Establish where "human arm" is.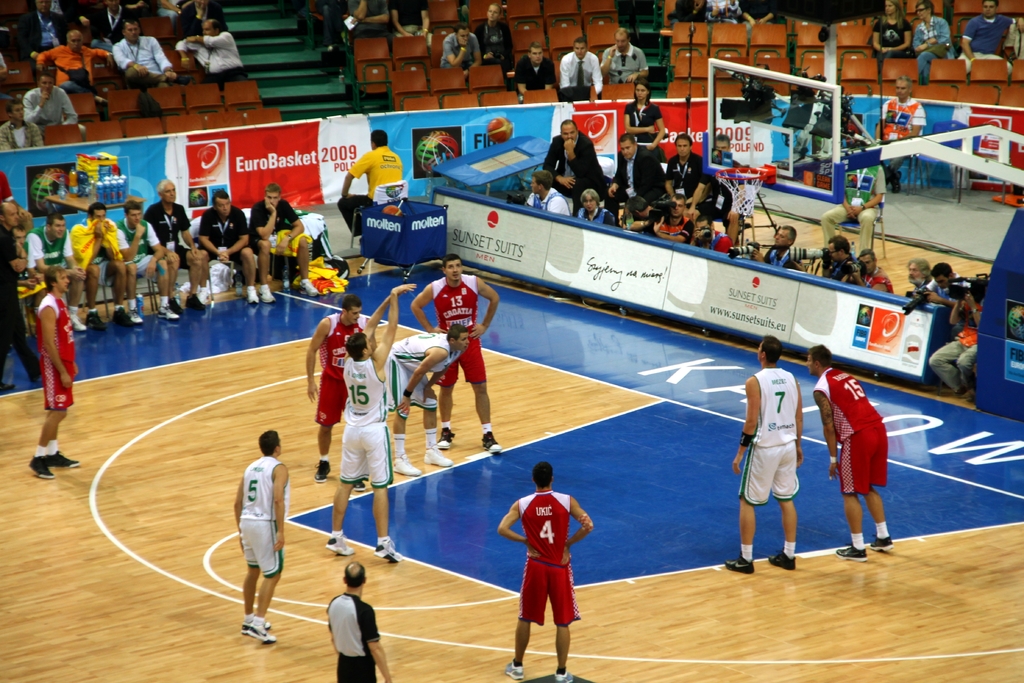
Established at {"x1": 348, "y1": 0, "x2": 390, "y2": 25}.
